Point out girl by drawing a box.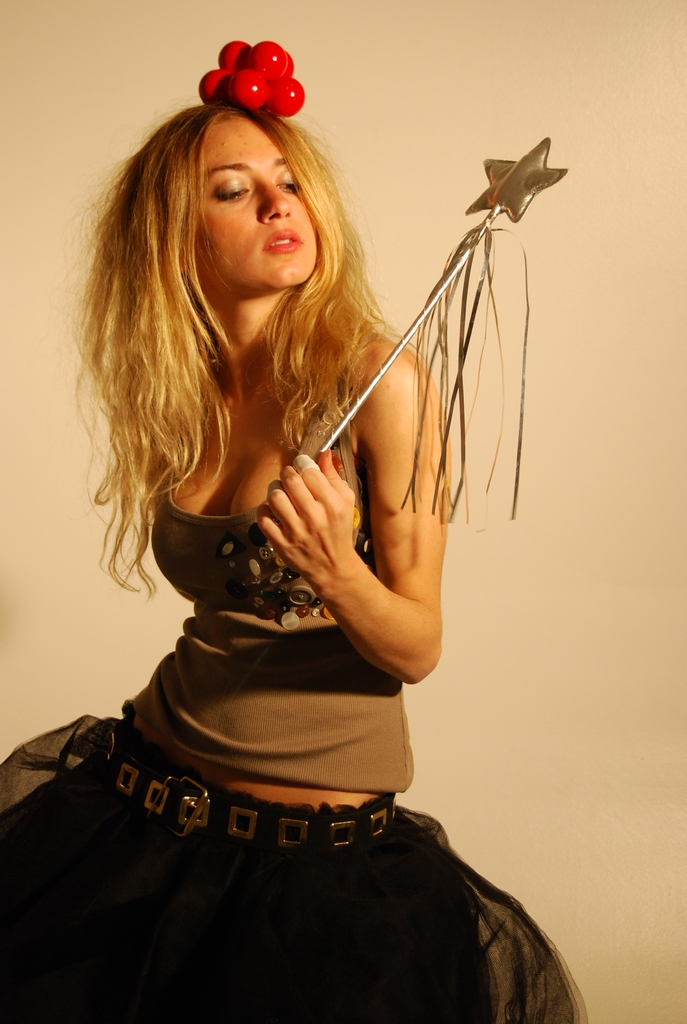
0, 88, 595, 1023.
